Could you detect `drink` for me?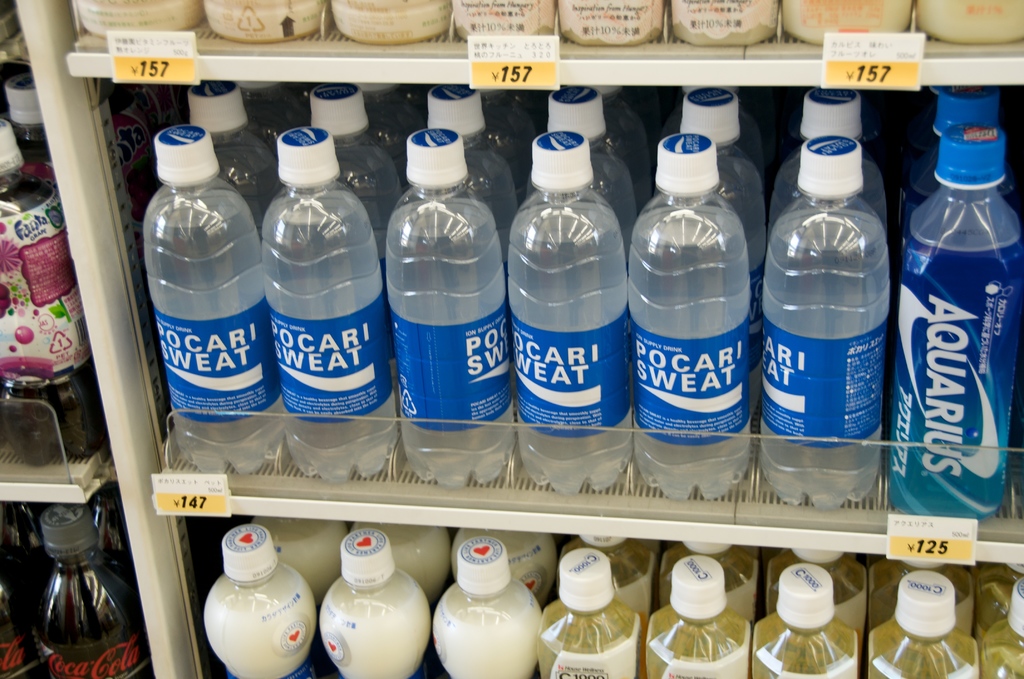
Detection result: (x1=186, y1=78, x2=284, y2=232).
